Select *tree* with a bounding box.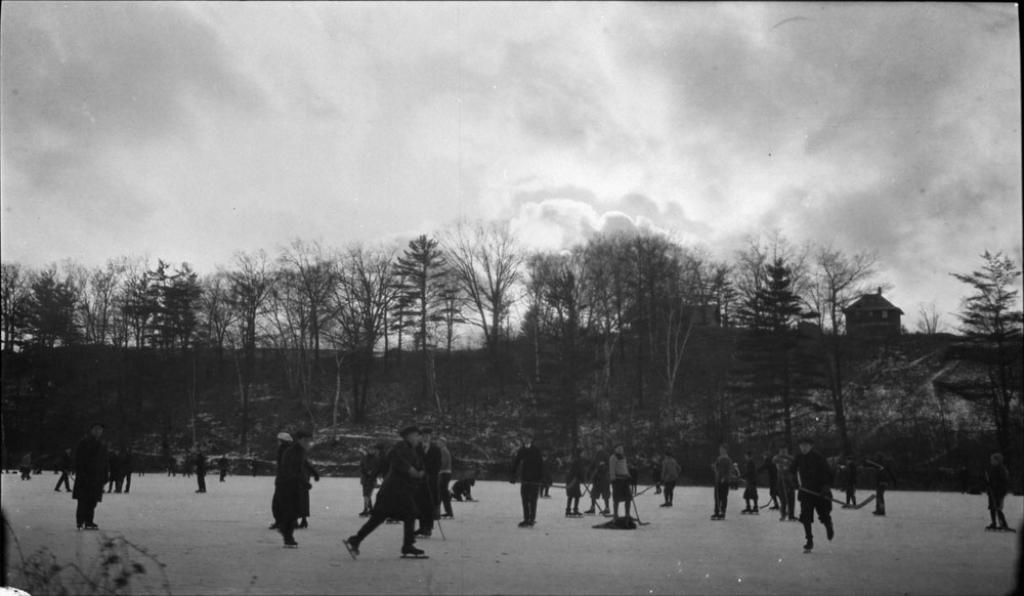
detection(578, 199, 706, 505).
